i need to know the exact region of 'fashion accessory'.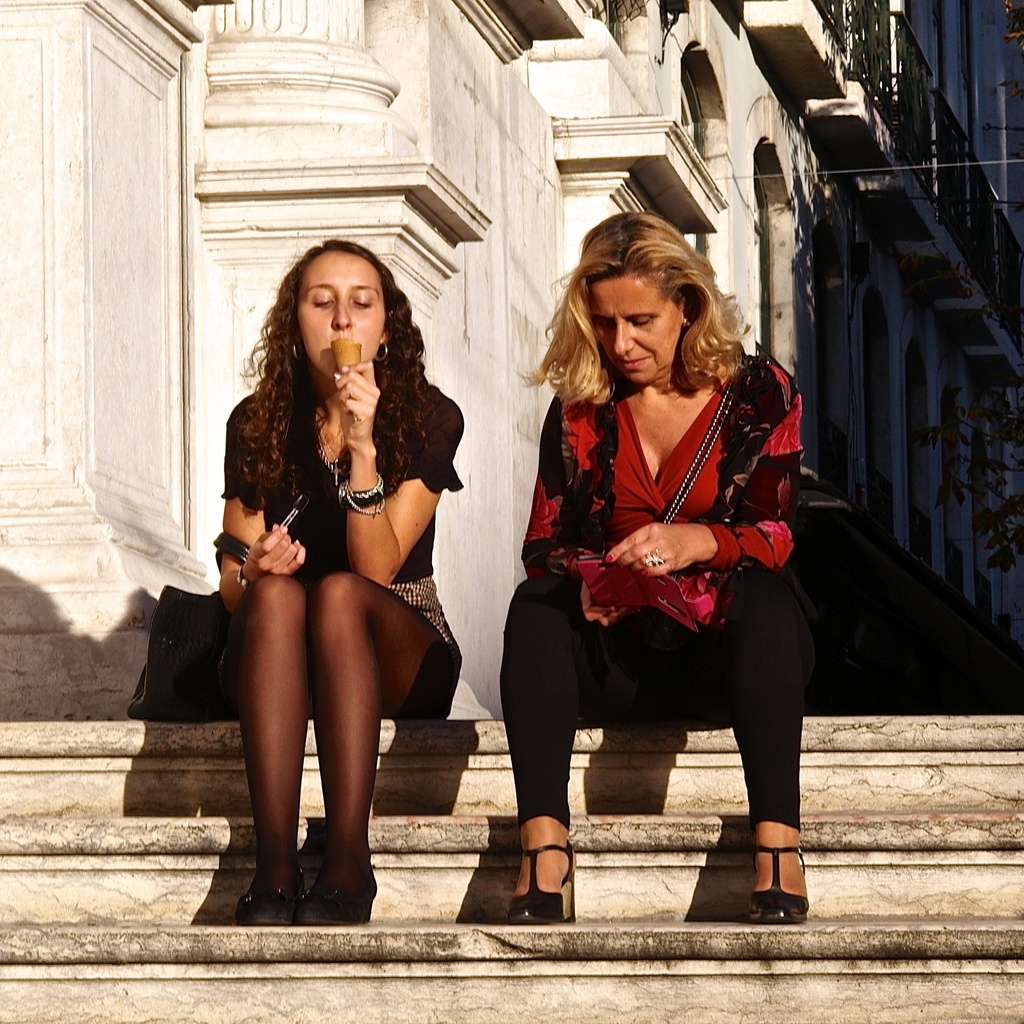
Region: (left=608, top=553, right=613, bottom=560).
